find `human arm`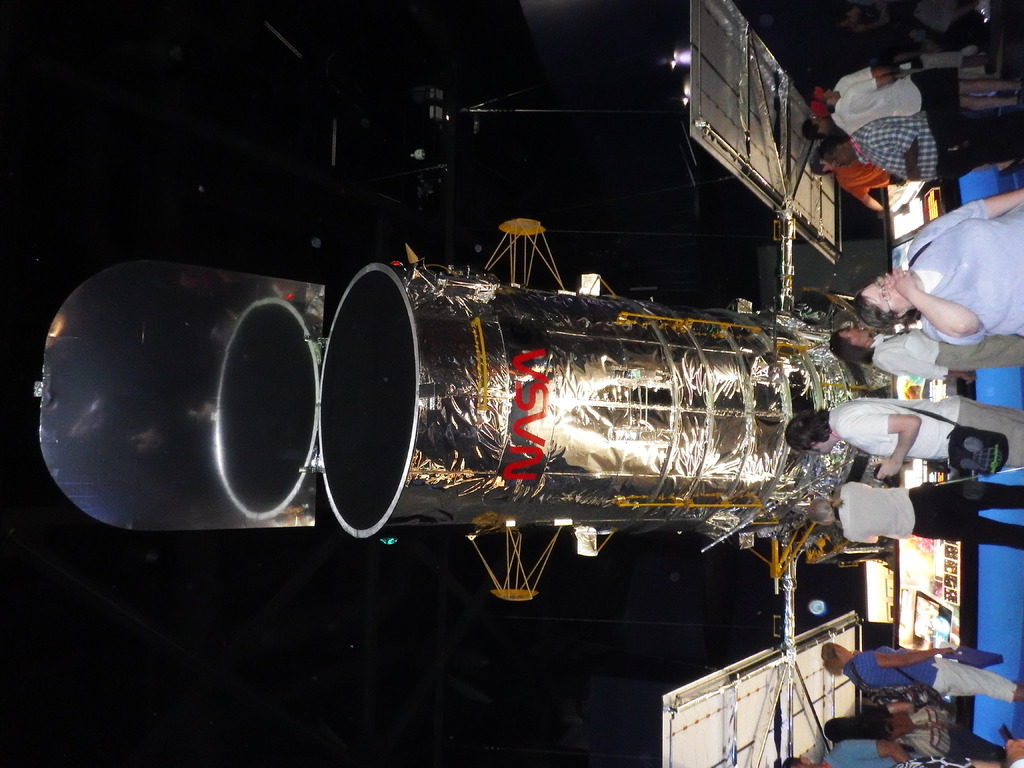
<region>890, 269, 983, 346</region>
